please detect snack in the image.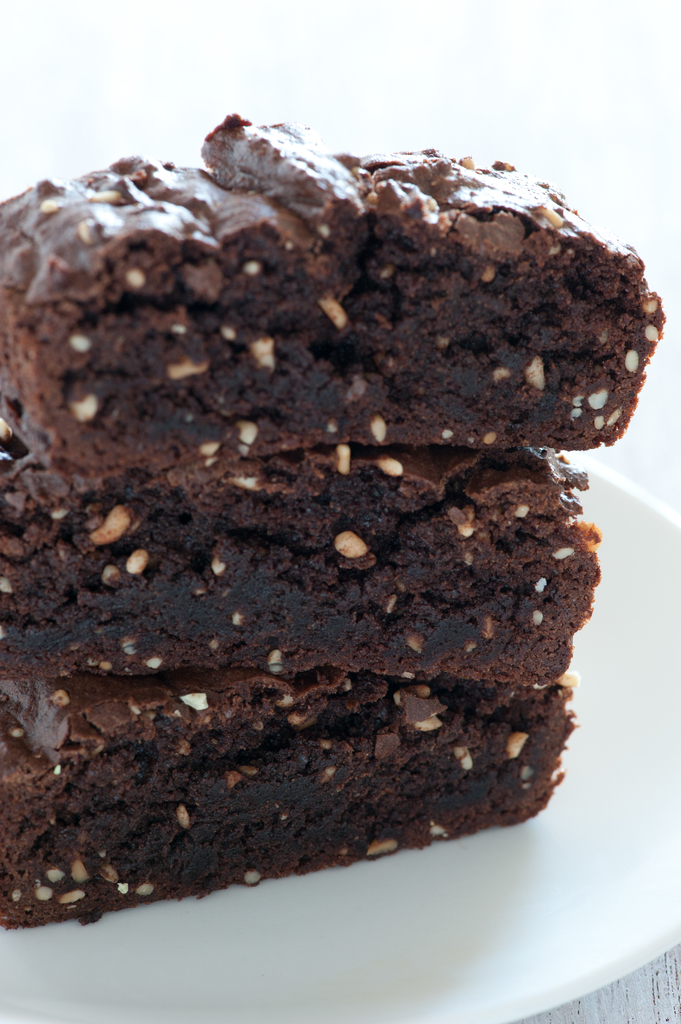
0:148:680:927.
